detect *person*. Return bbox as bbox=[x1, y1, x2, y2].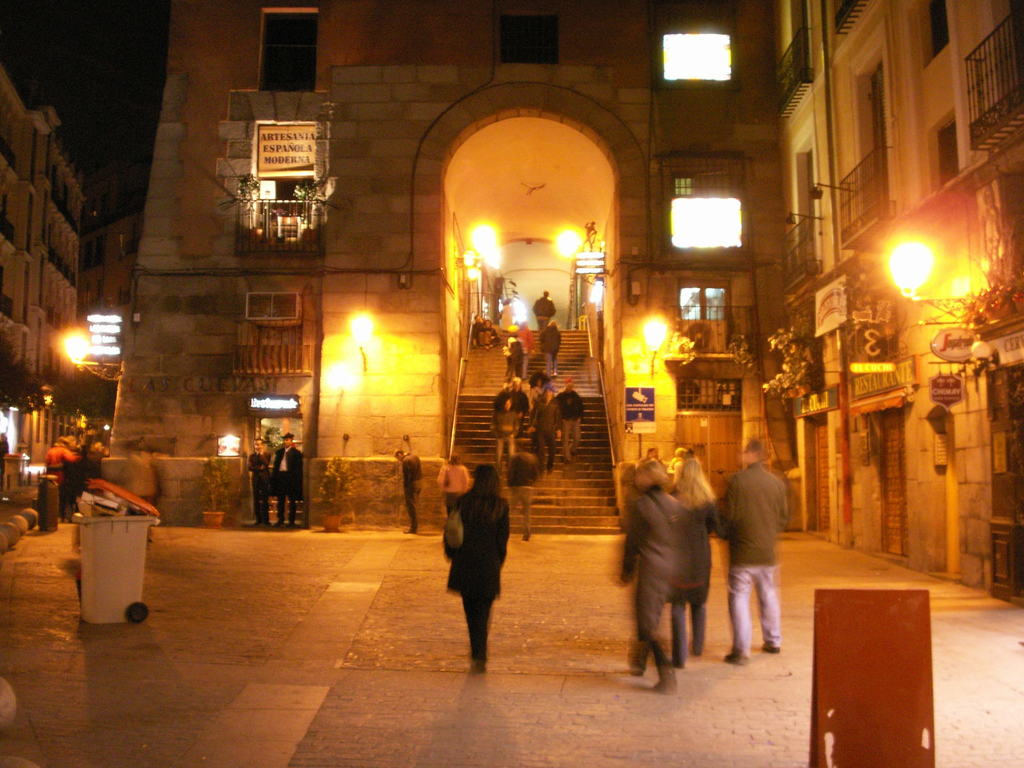
bbox=[710, 437, 790, 663].
